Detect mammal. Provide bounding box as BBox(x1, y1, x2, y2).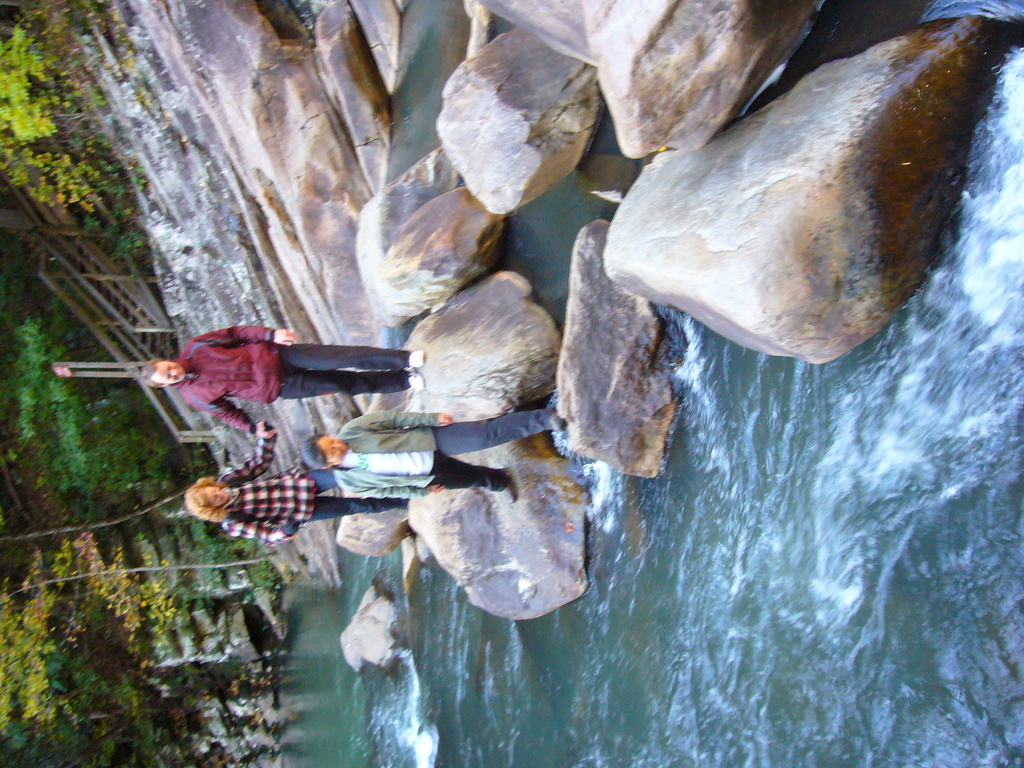
BBox(181, 417, 410, 546).
